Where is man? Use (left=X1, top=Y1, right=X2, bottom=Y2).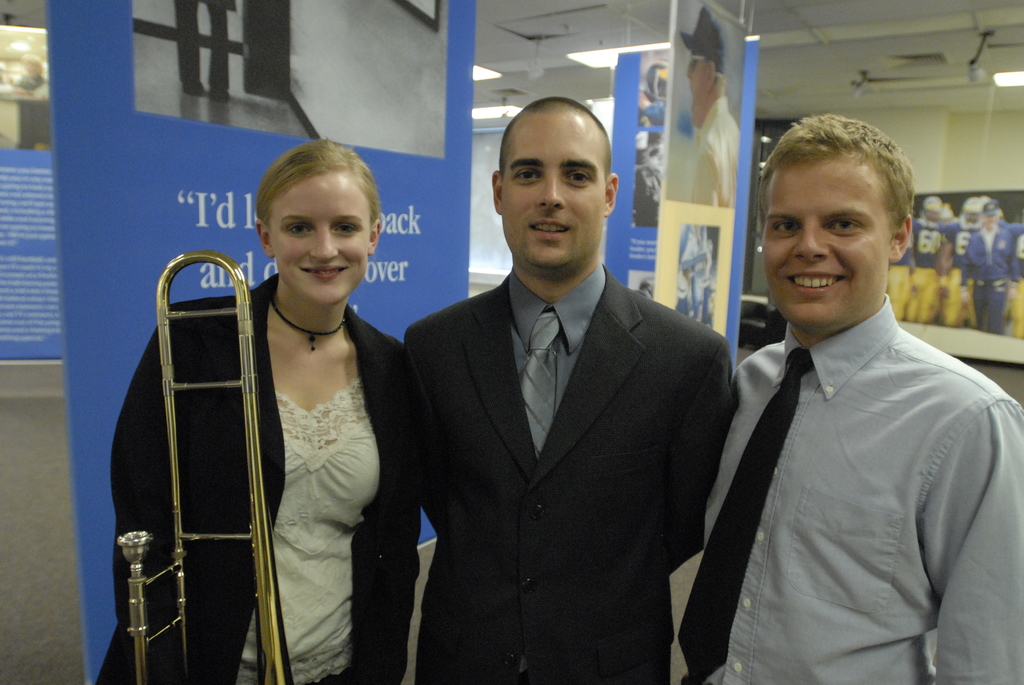
(left=960, top=196, right=1016, bottom=340).
